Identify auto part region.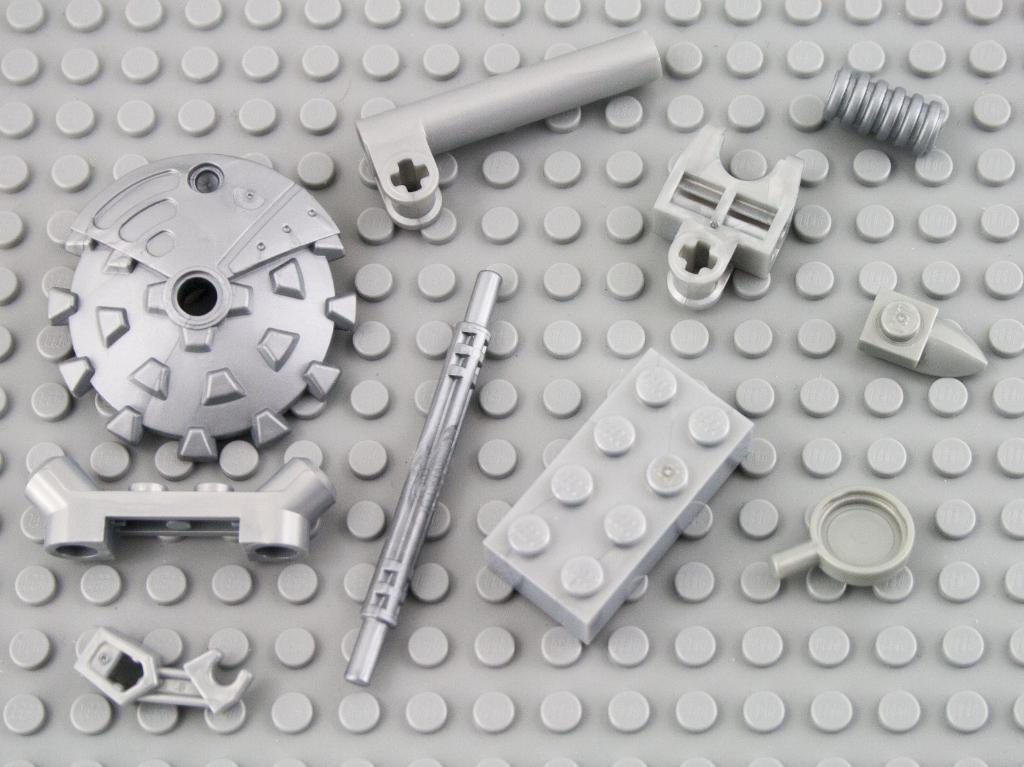
Region: 855, 281, 986, 379.
